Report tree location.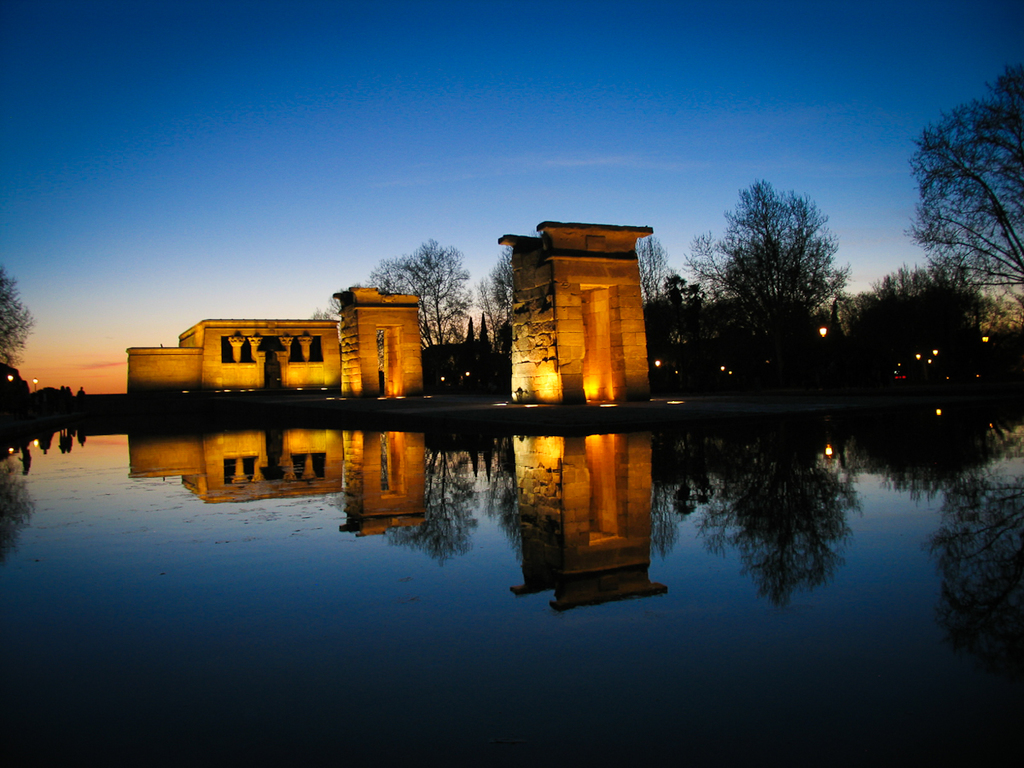
Report: (839, 265, 979, 340).
